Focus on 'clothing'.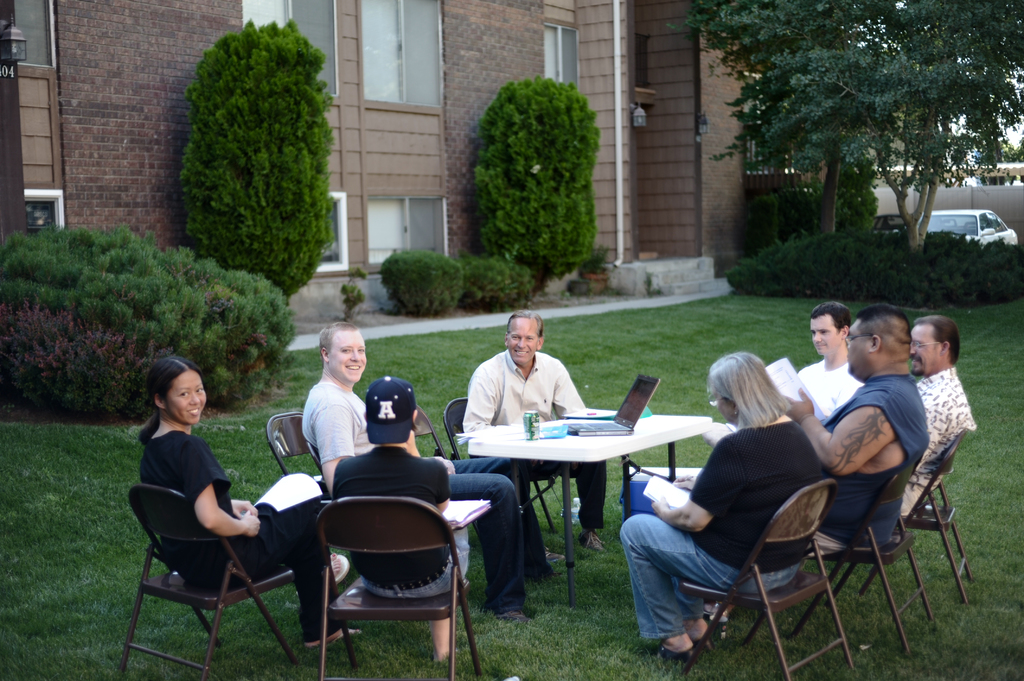
Focused at (324,439,442,586).
